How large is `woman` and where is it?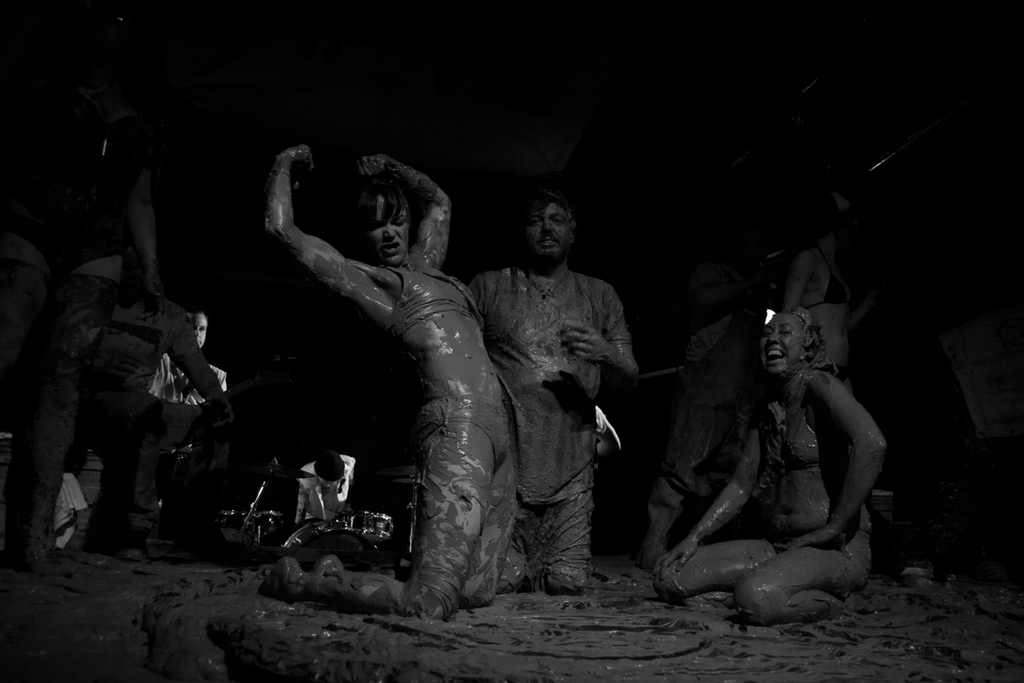
Bounding box: bbox=(252, 142, 519, 608).
